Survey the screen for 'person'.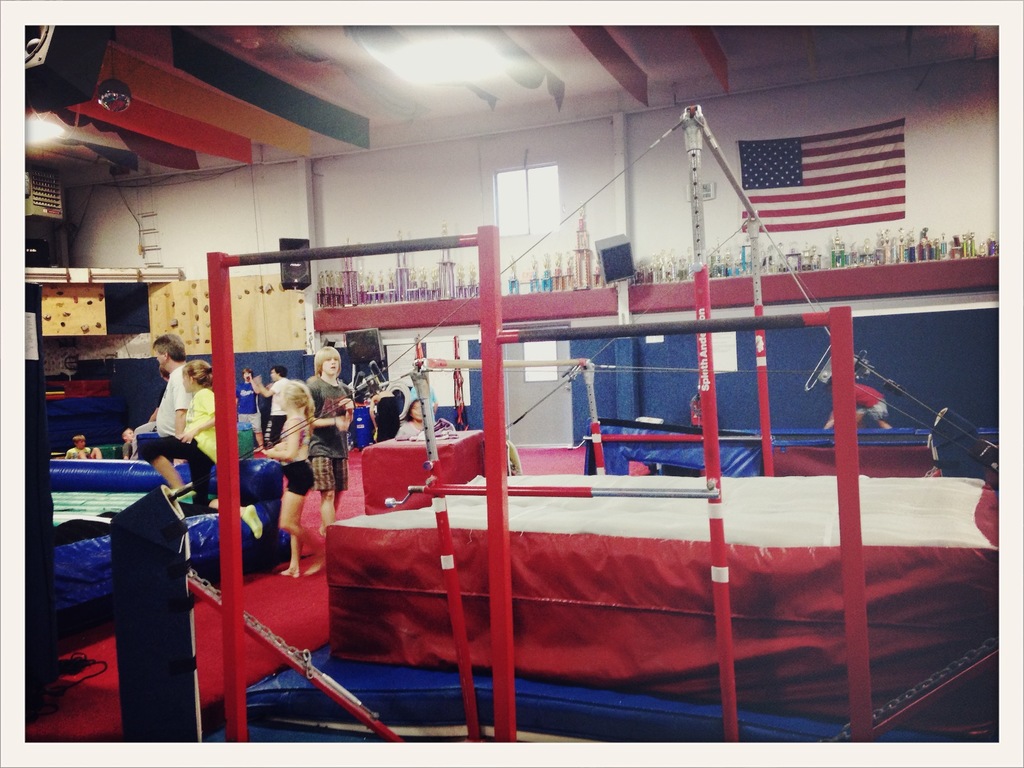
Survey found: 179:355:227:493.
